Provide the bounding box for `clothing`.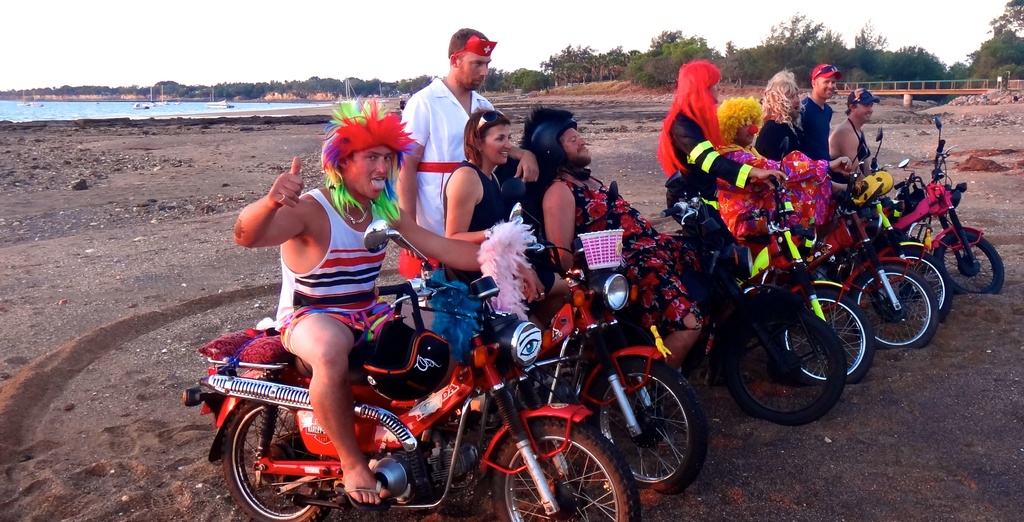
[left=533, top=149, right=731, bottom=345].
